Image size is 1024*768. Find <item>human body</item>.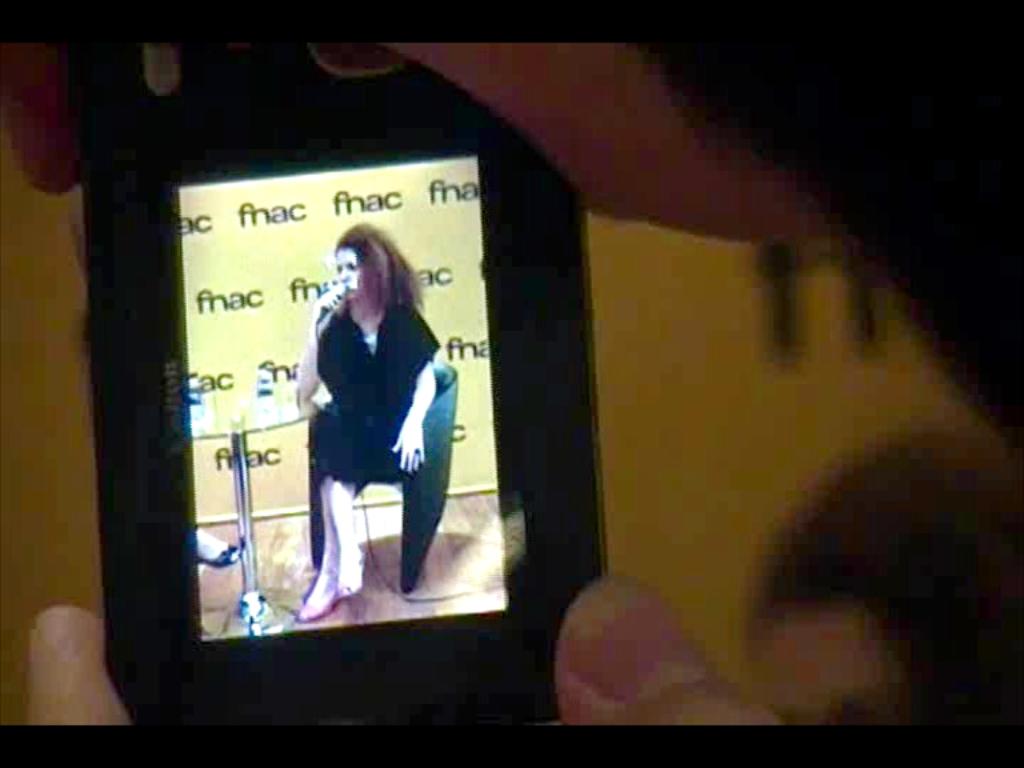
296/209/427/613.
